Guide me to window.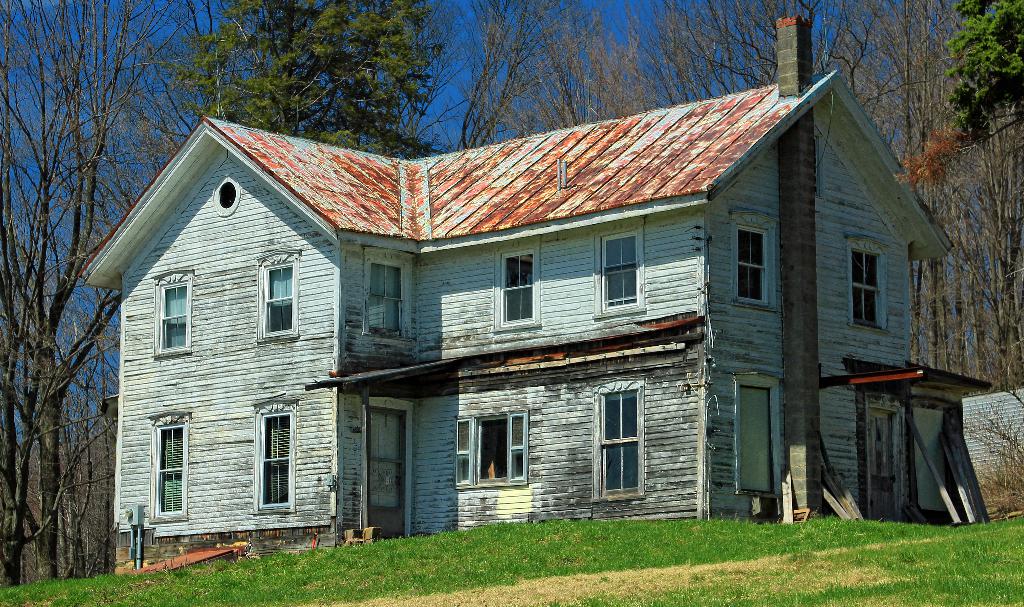
Guidance: (489,244,535,334).
